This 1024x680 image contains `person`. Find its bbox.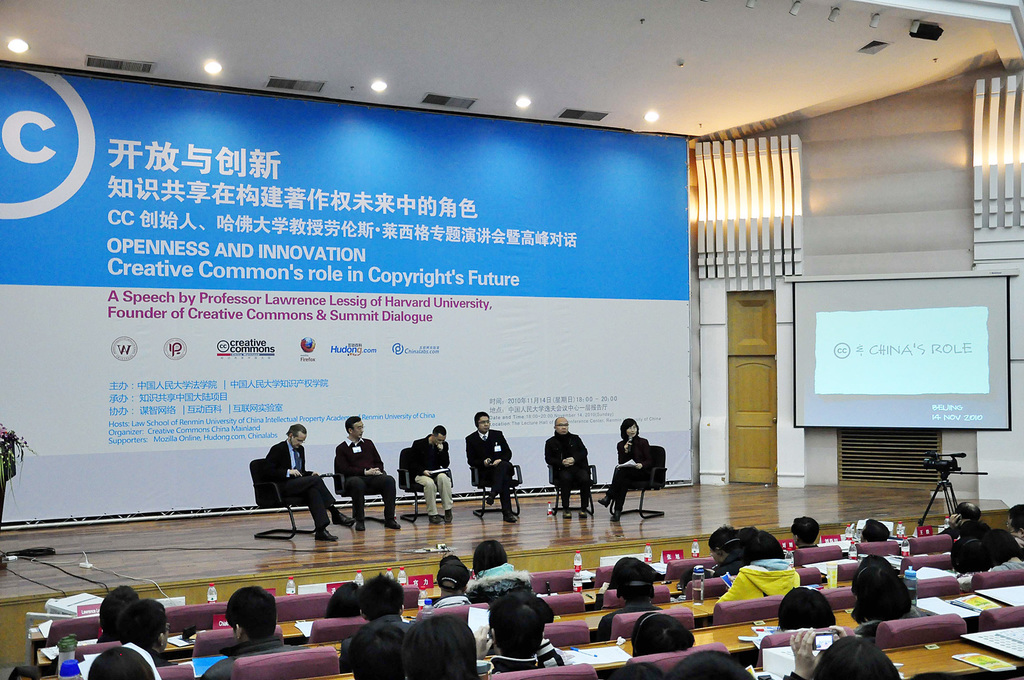
x1=468 y1=538 x2=522 y2=599.
